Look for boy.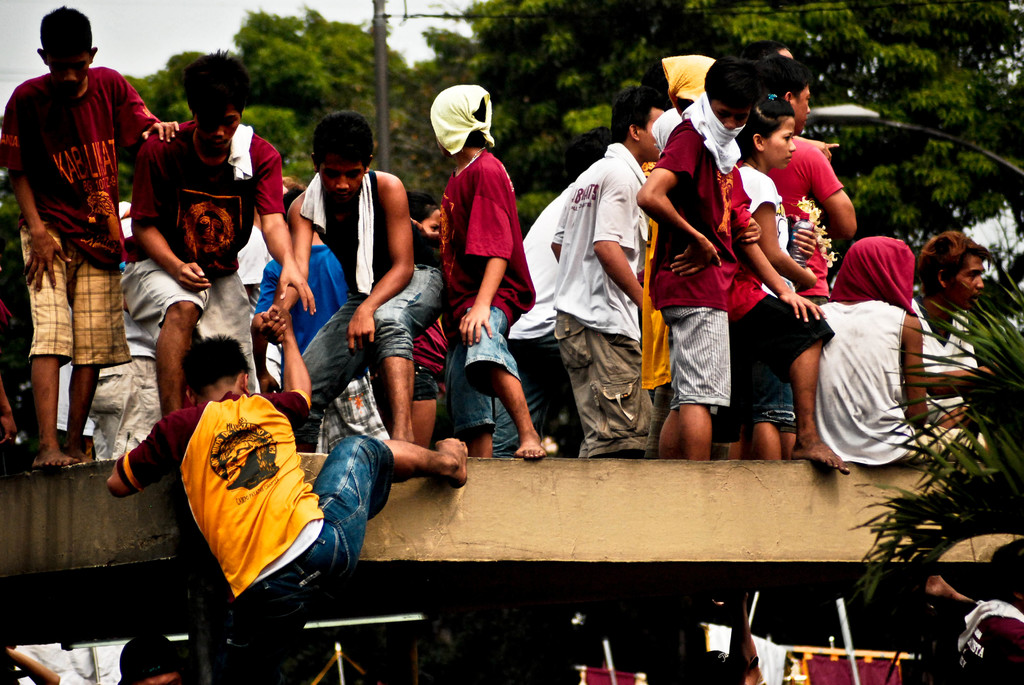
Found: left=102, top=301, right=471, bottom=677.
